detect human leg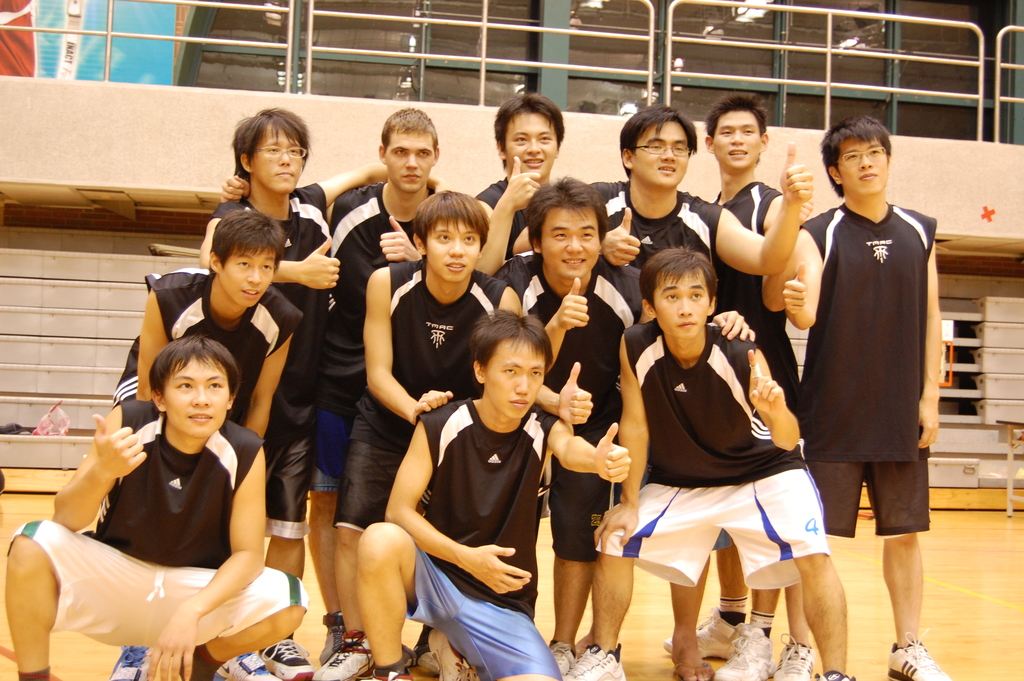
(x1=274, y1=529, x2=299, y2=680)
